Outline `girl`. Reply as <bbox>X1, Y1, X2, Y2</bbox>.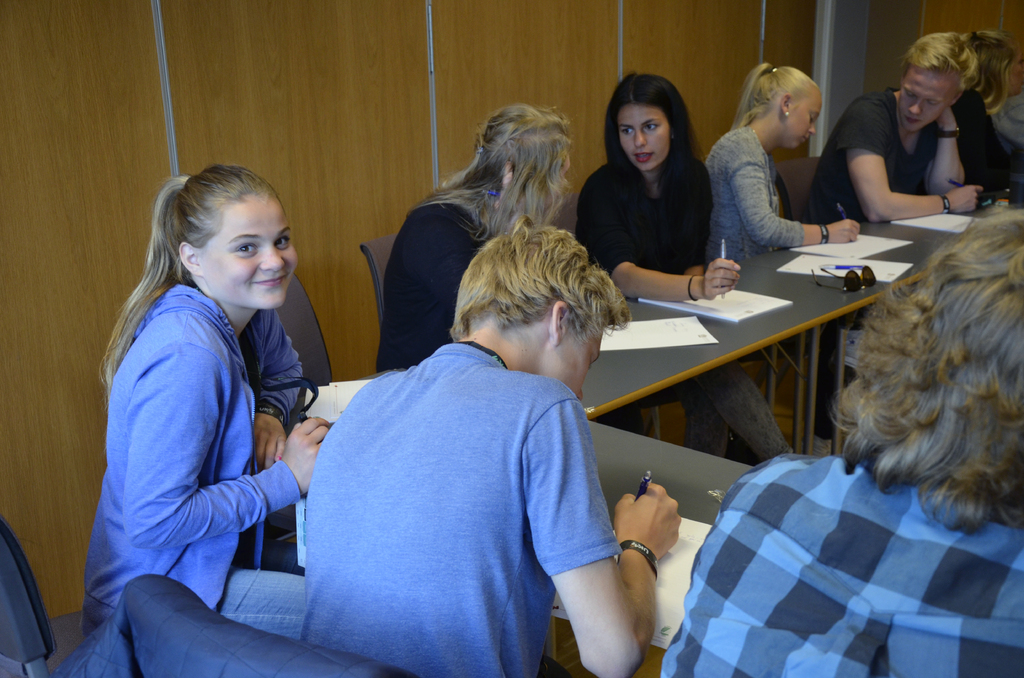
<bbox>950, 29, 1012, 181</bbox>.
